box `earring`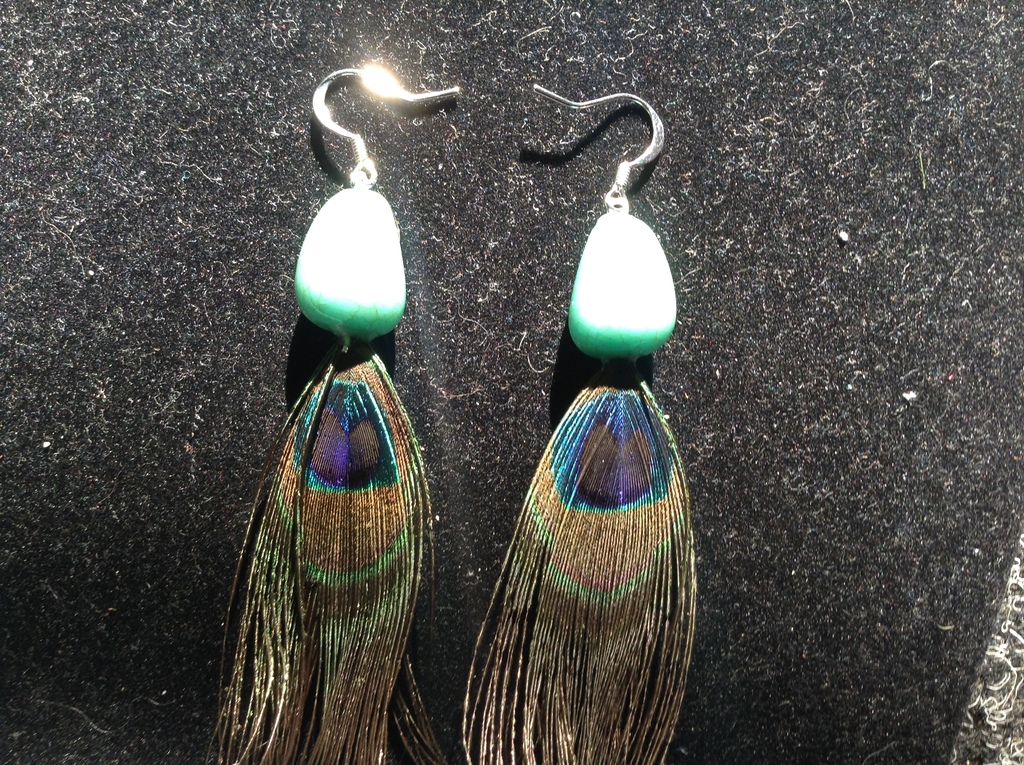
(x1=200, y1=62, x2=556, y2=764)
